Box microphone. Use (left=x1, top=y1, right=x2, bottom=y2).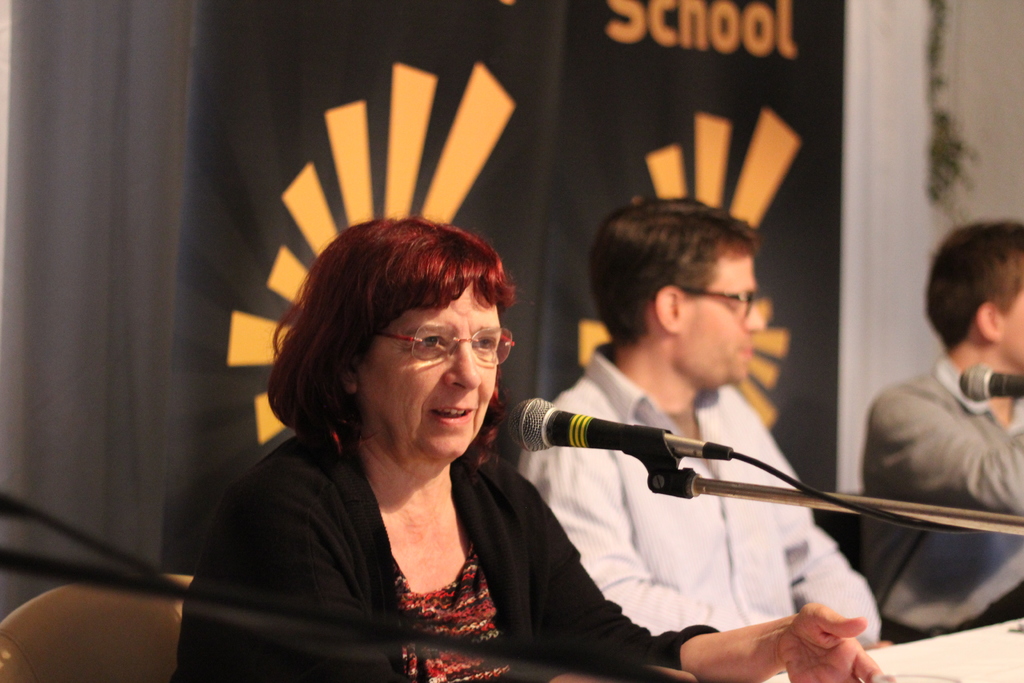
(left=959, top=362, right=1023, bottom=401).
